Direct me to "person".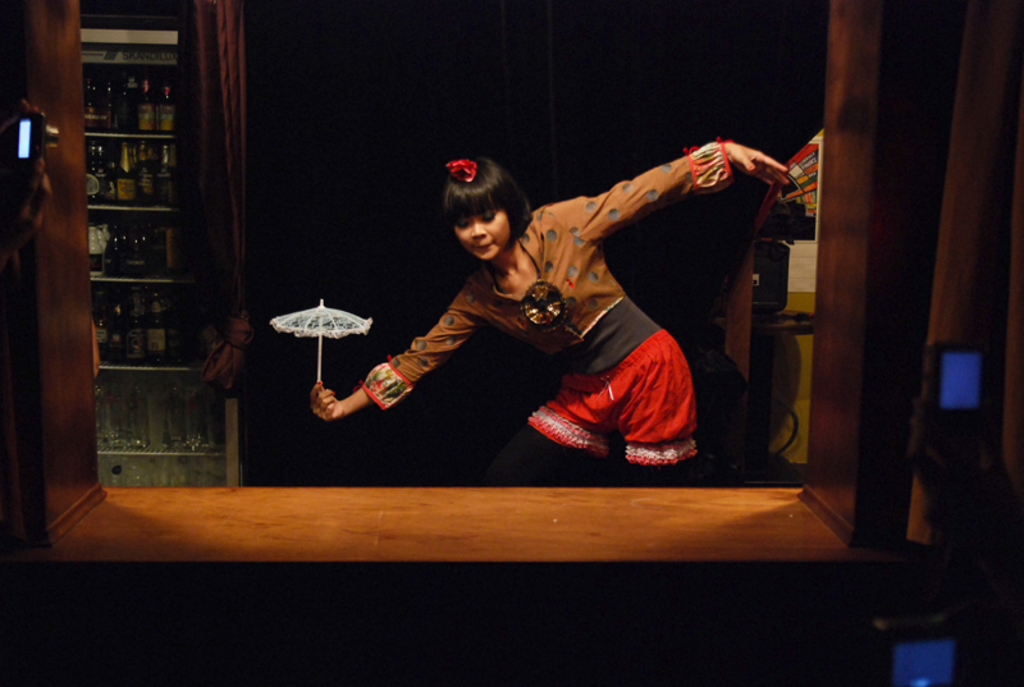
Direction: [x1=310, y1=137, x2=790, y2=487].
